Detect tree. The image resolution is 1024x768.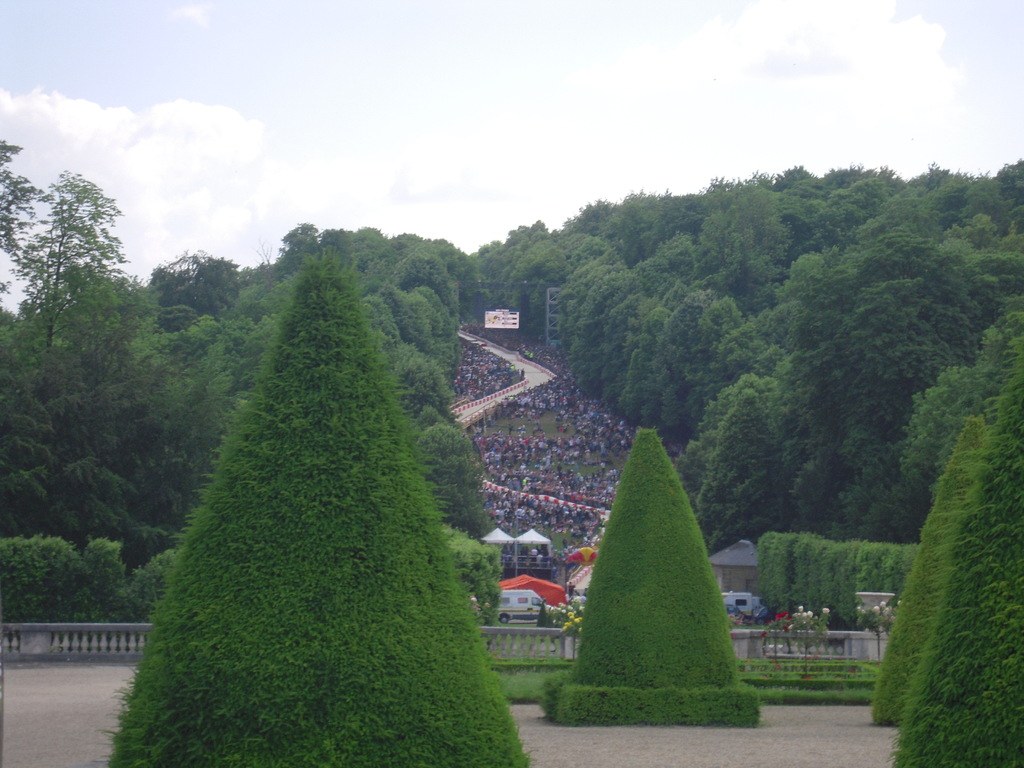
pyautogui.locateOnScreen(541, 424, 768, 728).
